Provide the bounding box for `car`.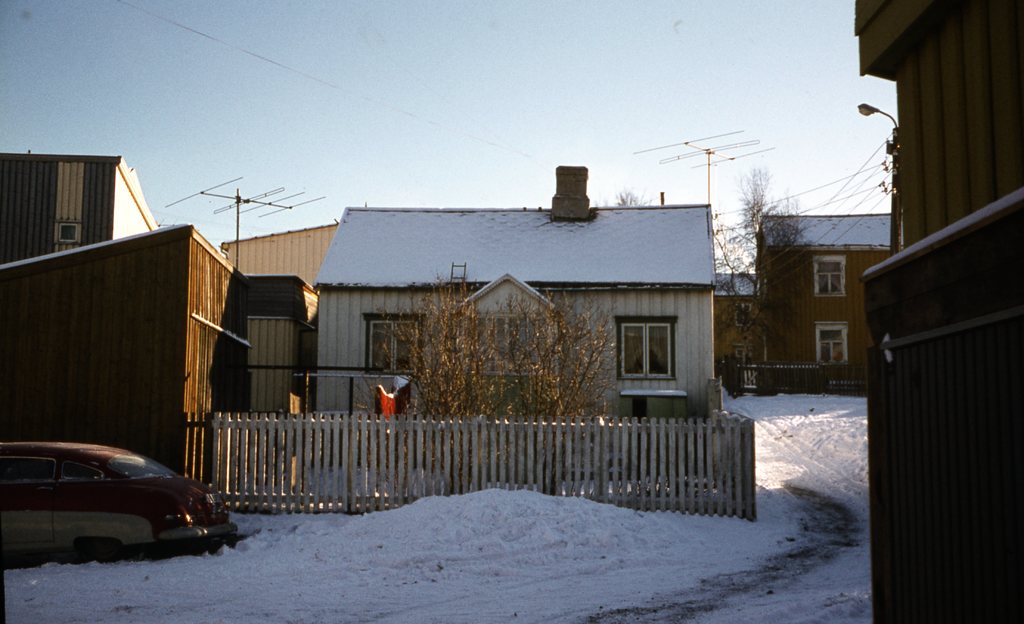
[0,440,243,563].
